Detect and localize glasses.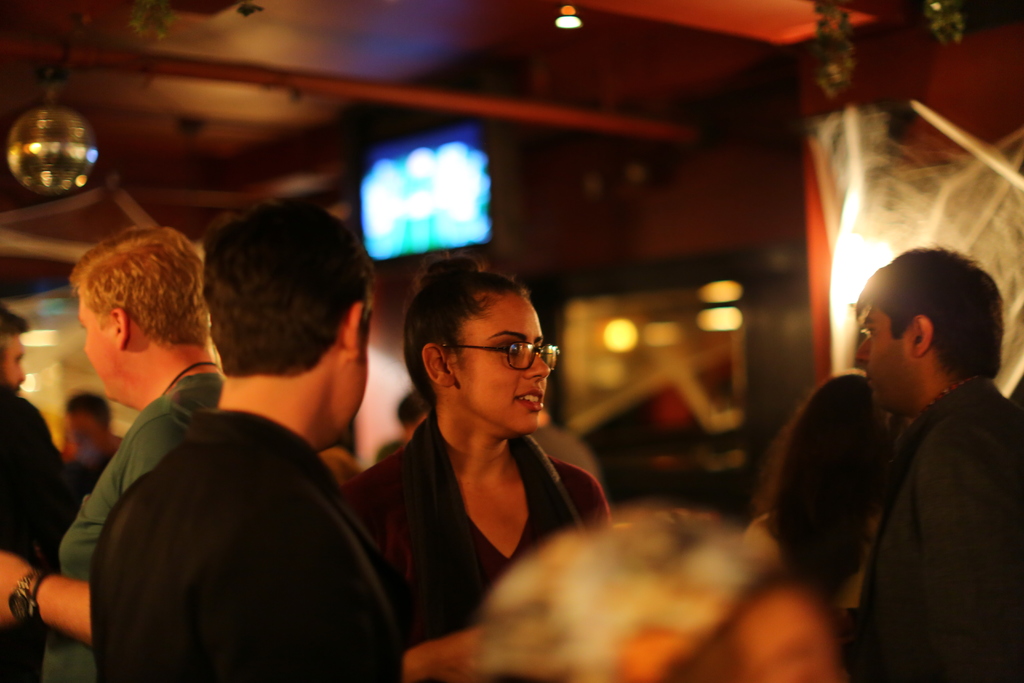
Localized at (left=433, top=341, right=563, bottom=387).
